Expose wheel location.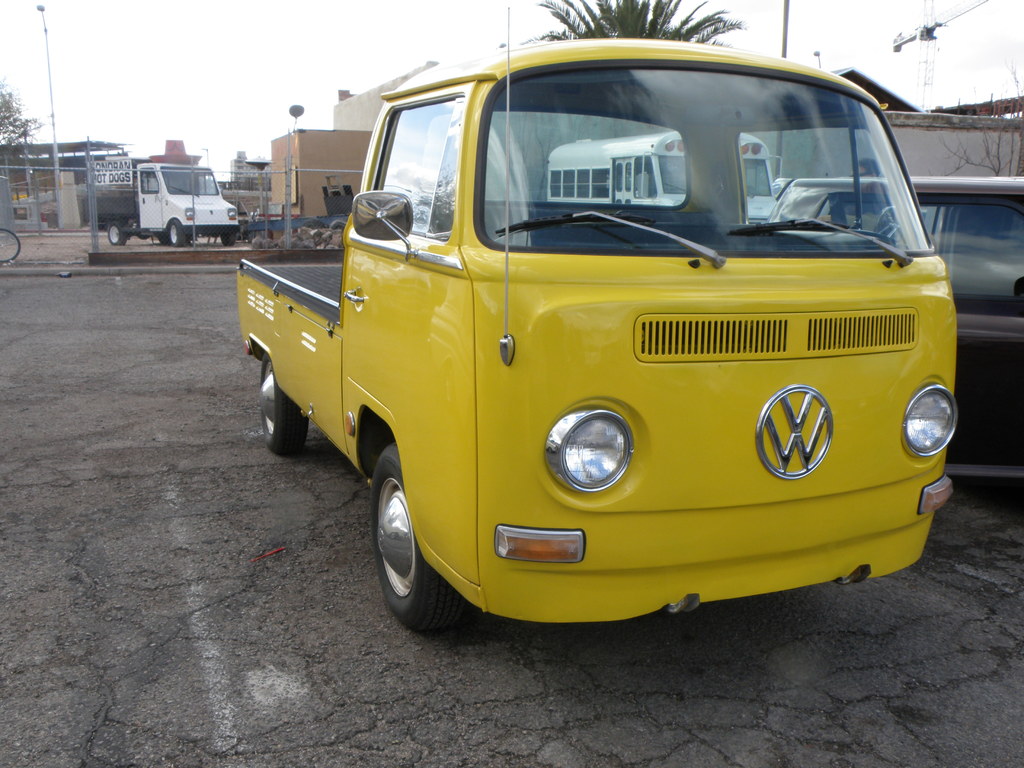
Exposed at box(256, 355, 308, 459).
